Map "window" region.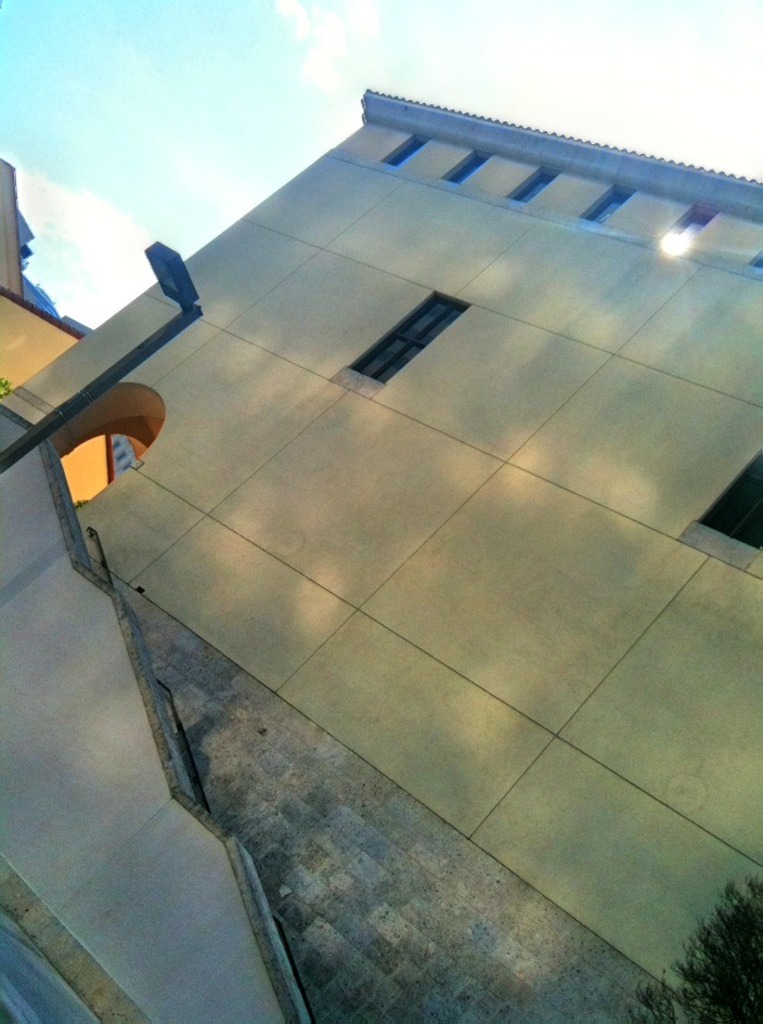
Mapped to [750, 245, 762, 267].
